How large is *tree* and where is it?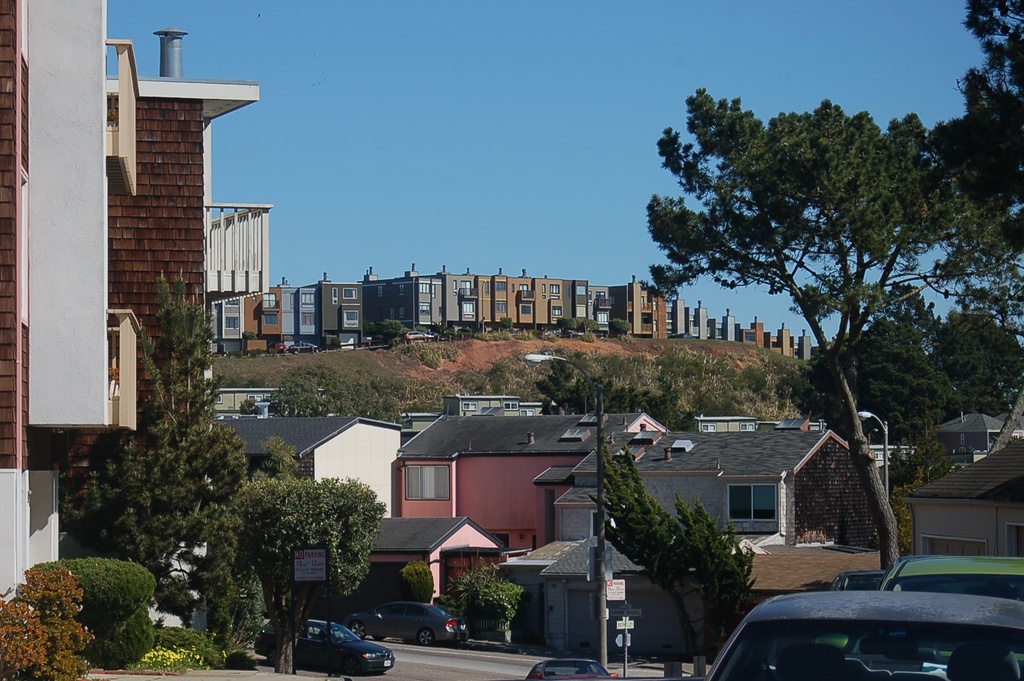
Bounding box: BBox(56, 252, 251, 635).
